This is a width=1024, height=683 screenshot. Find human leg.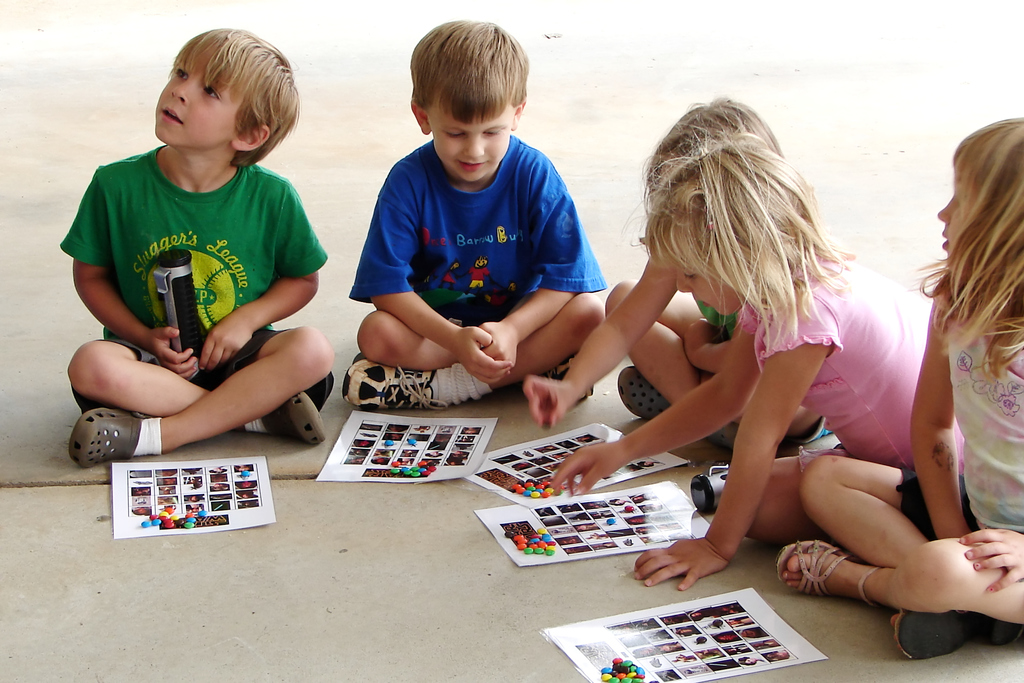
Bounding box: 63, 326, 334, 470.
